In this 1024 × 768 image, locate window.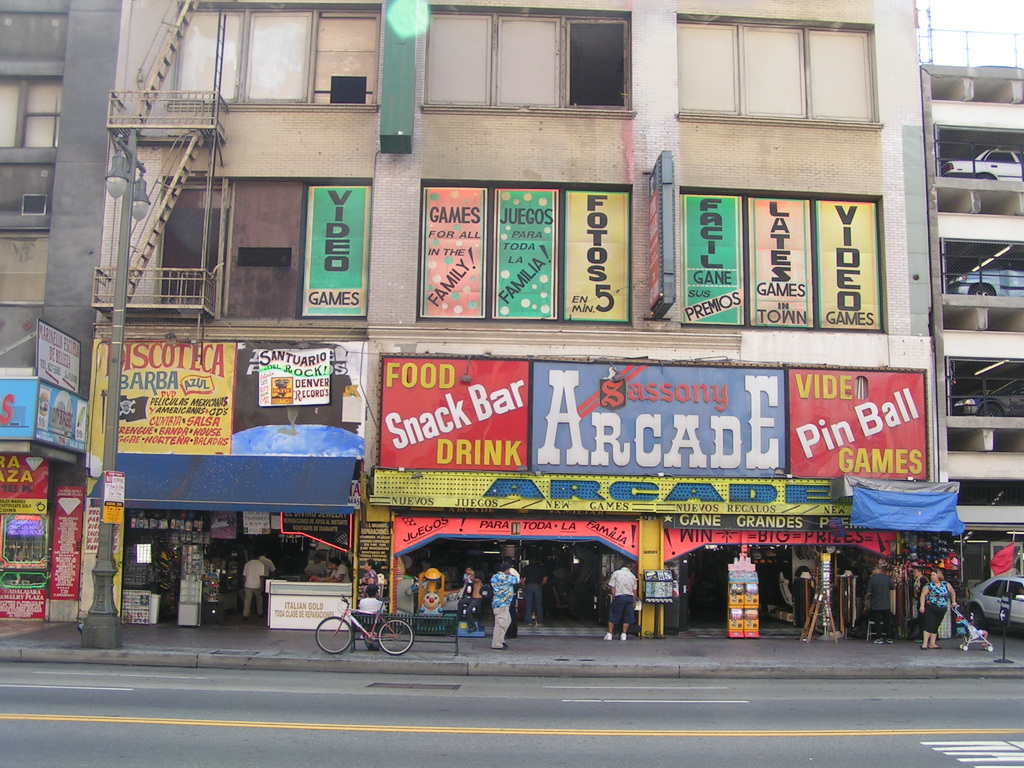
Bounding box: (x1=662, y1=13, x2=905, y2=123).
